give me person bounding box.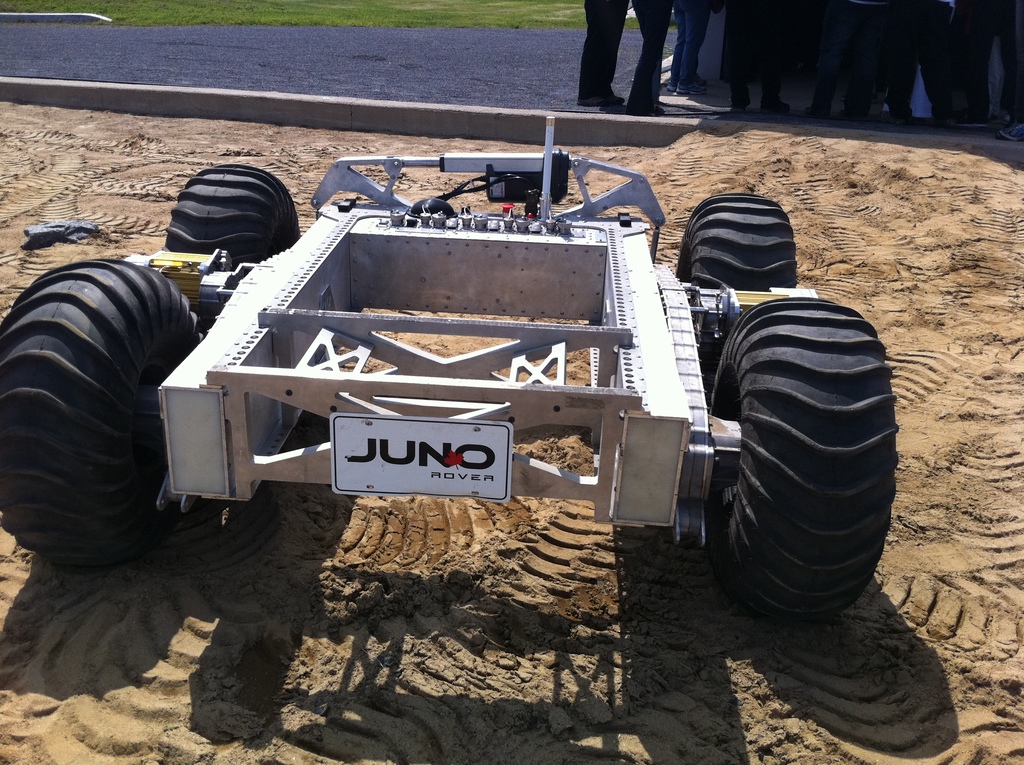
detection(997, 6, 1023, 143).
